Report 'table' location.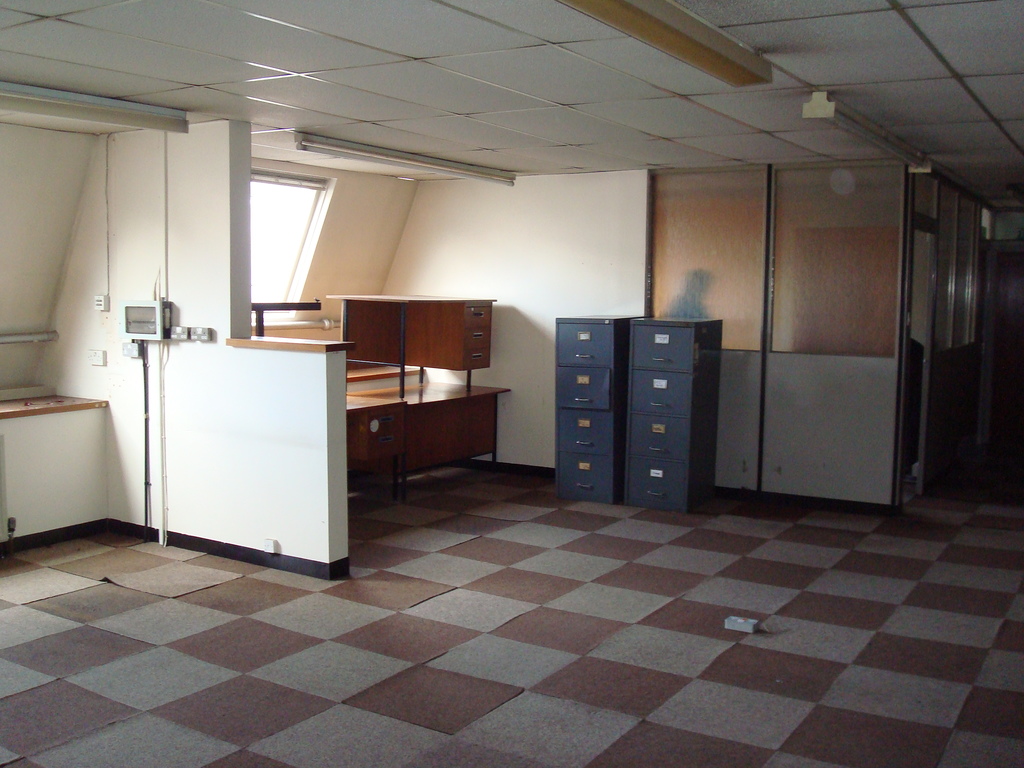
Report: {"left": 322, "top": 244, "right": 500, "bottom": 398}.
